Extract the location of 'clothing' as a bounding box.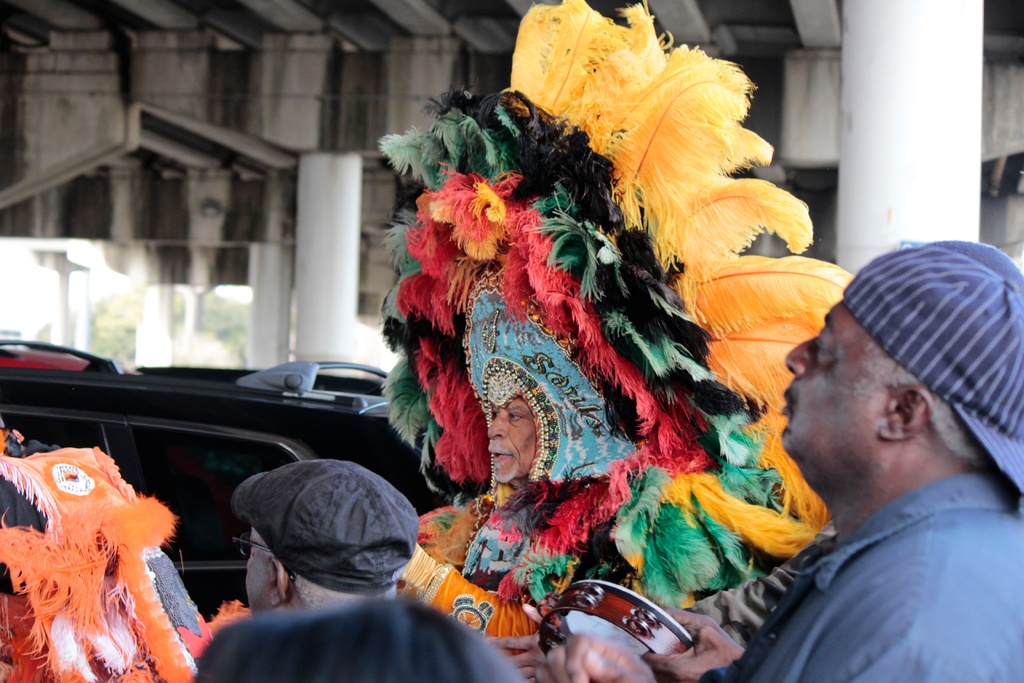
bbox=(403, 441, 767, 682).
